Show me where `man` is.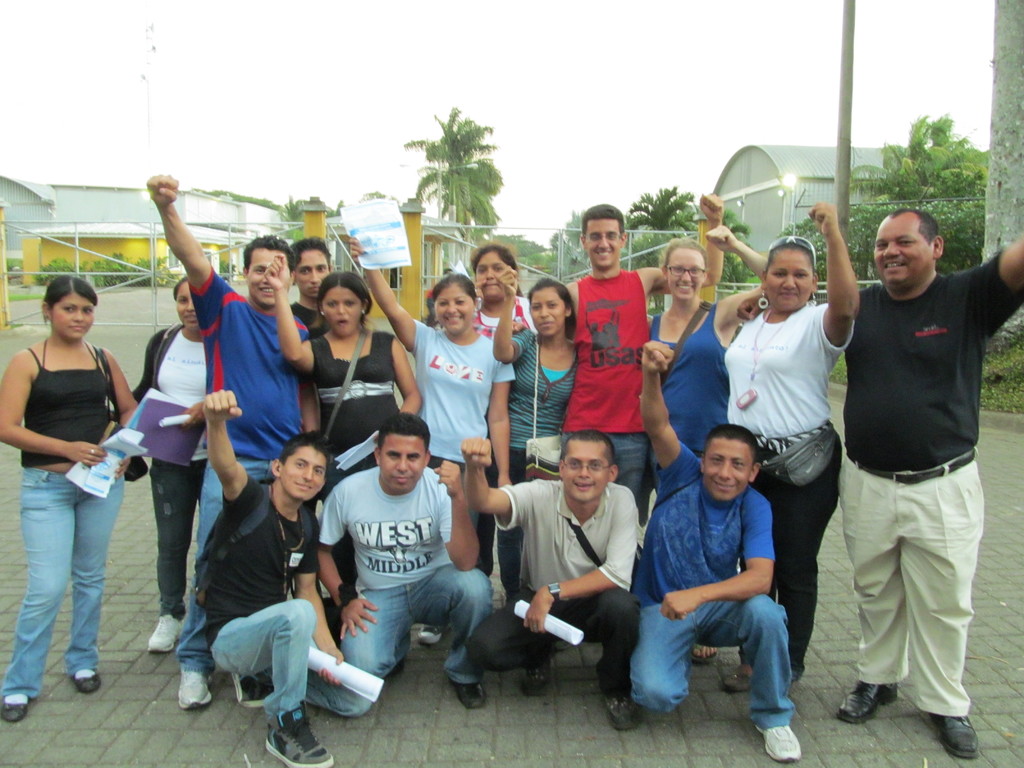
`man` is at detection(637, 339, 799, 767).
